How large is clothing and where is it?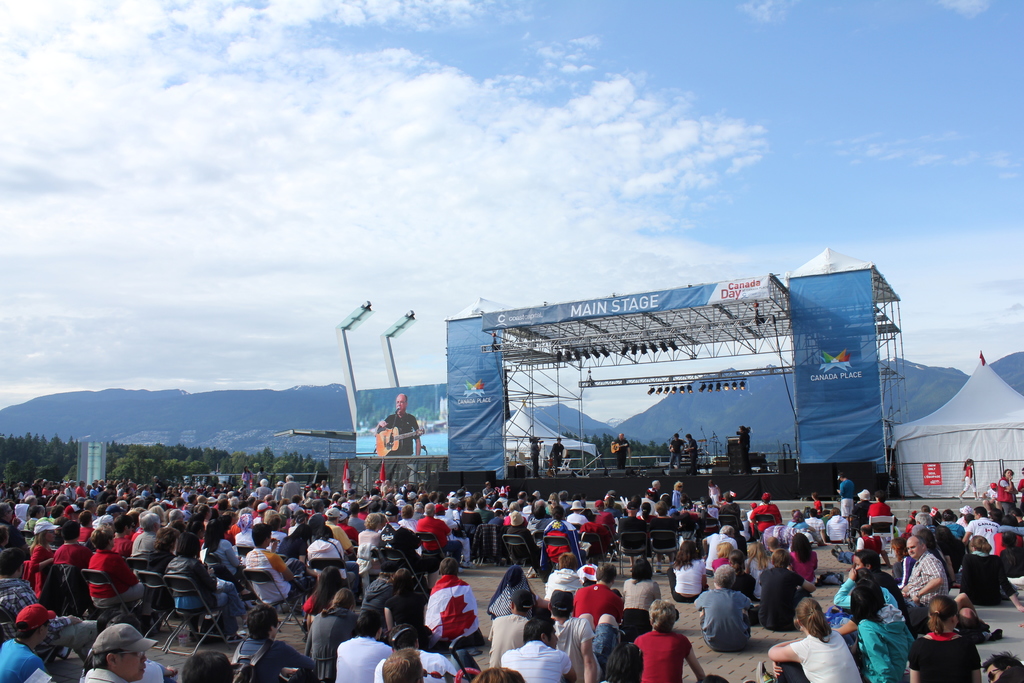
Bounding box: l=243, t=546, r=303, b=614.
